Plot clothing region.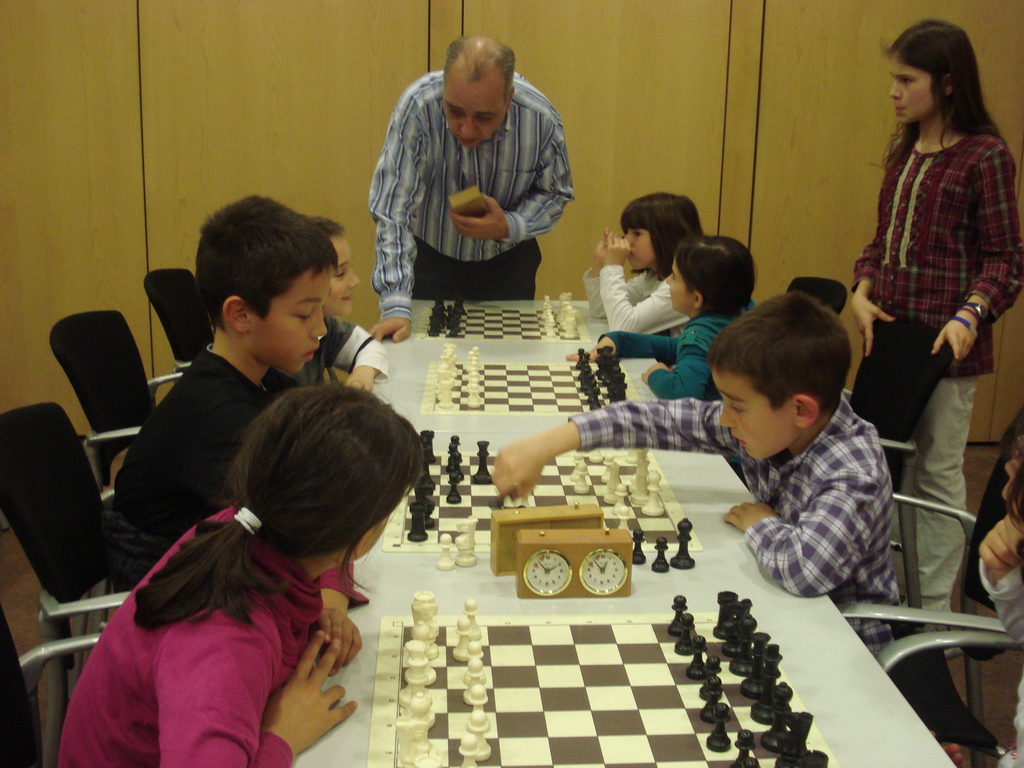
Plotted at {"left": 58, "top": 502, "right": 374, "bottom": 767}.
